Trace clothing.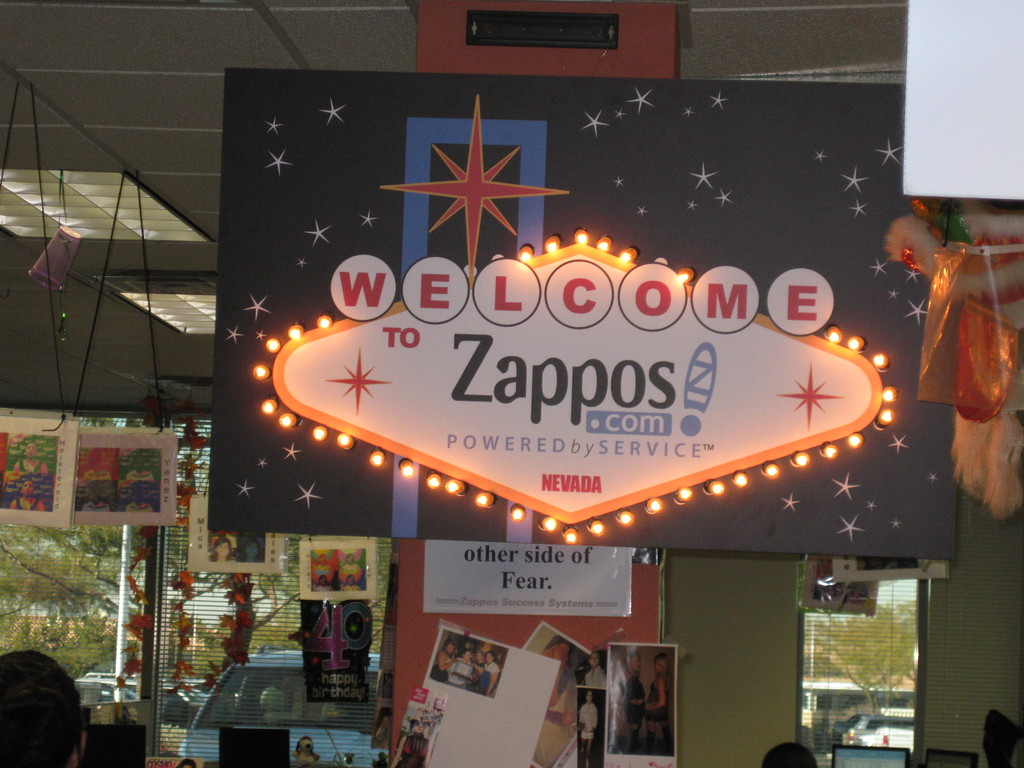
Traced to select_region(587, 658, 604, 685).
